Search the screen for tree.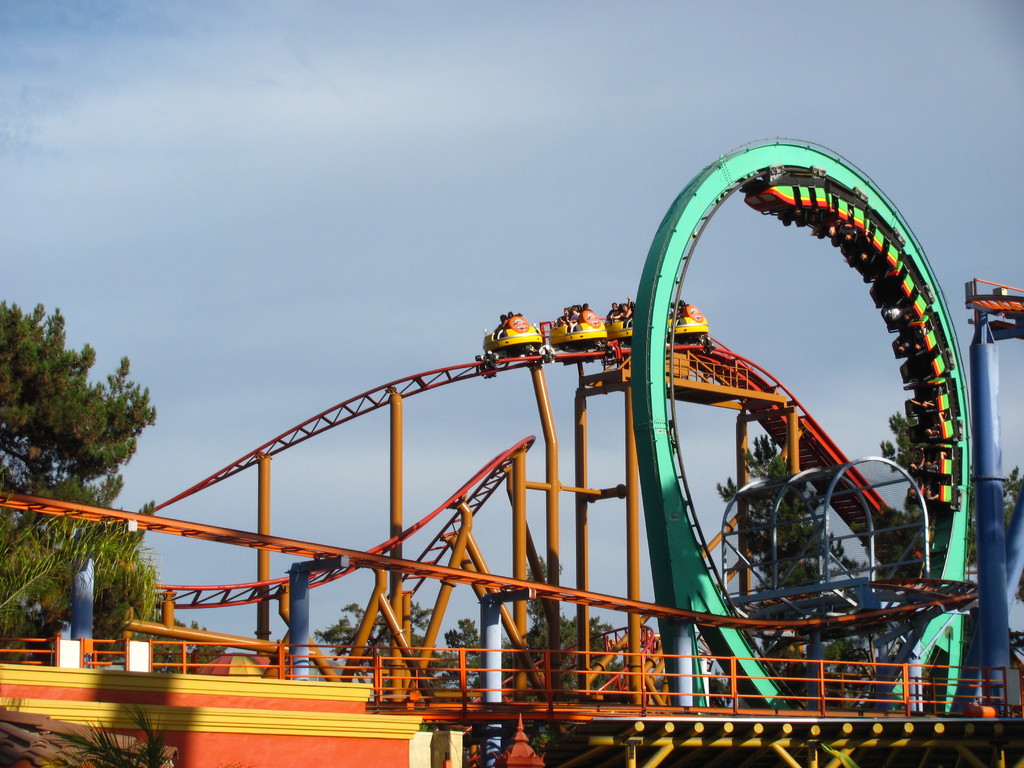
Found at [x1=319, y1=581, x2=448, y2=756].
